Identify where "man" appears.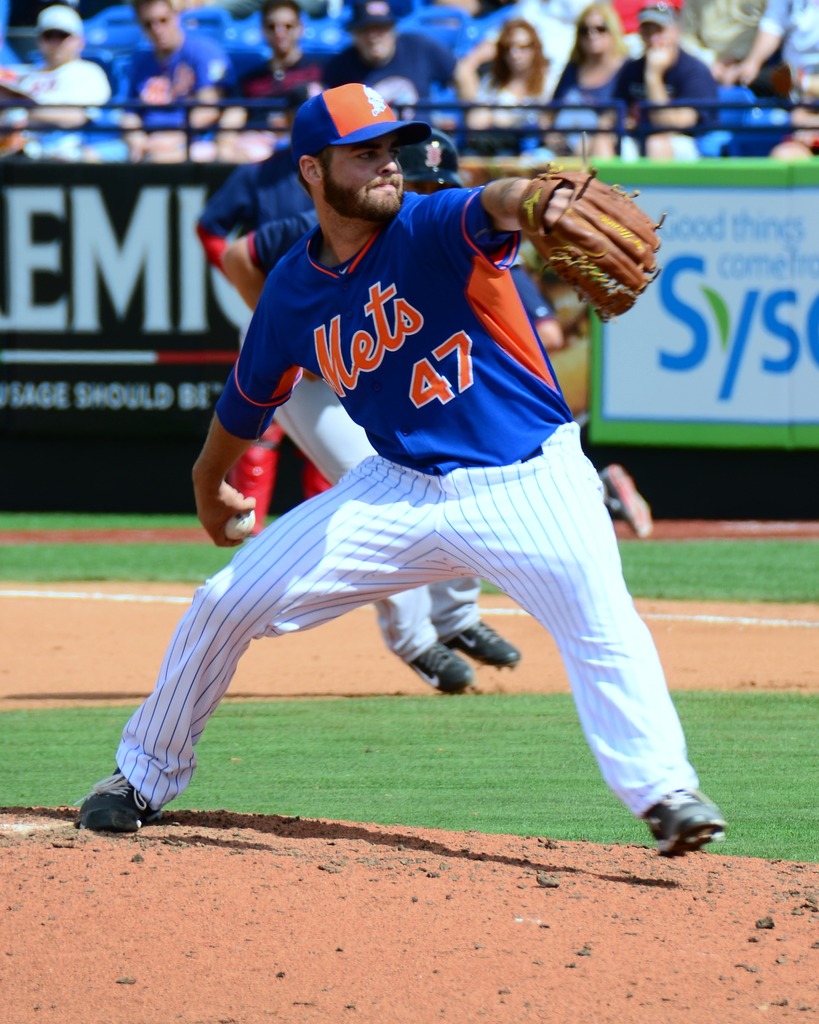
Appears at Rect(610, 6, 721, 158).
